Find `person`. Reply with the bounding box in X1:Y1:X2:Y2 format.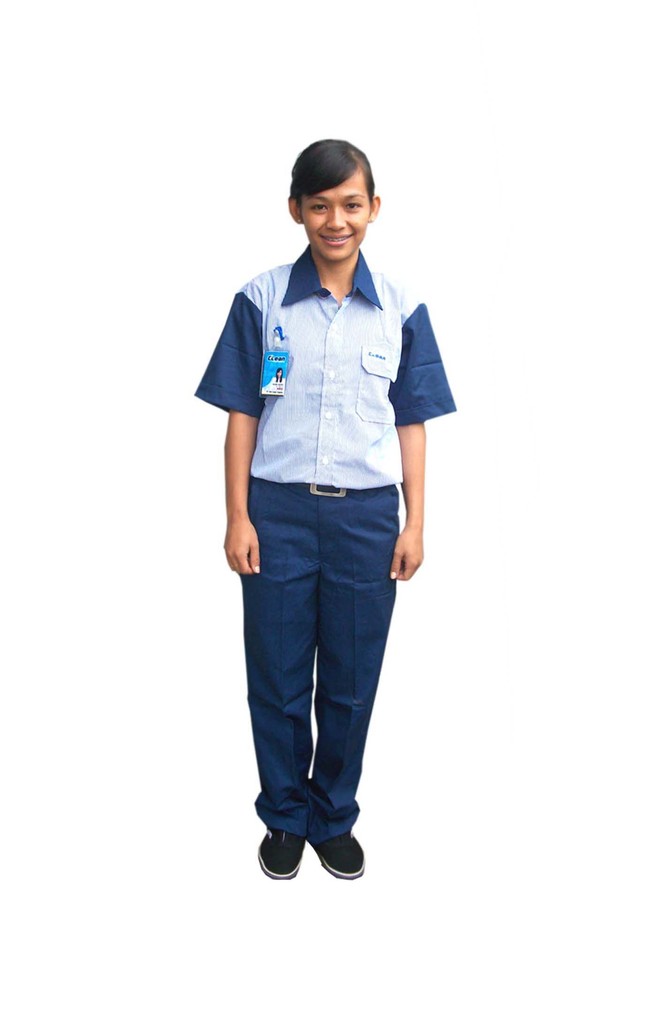
186:131:443:919.
